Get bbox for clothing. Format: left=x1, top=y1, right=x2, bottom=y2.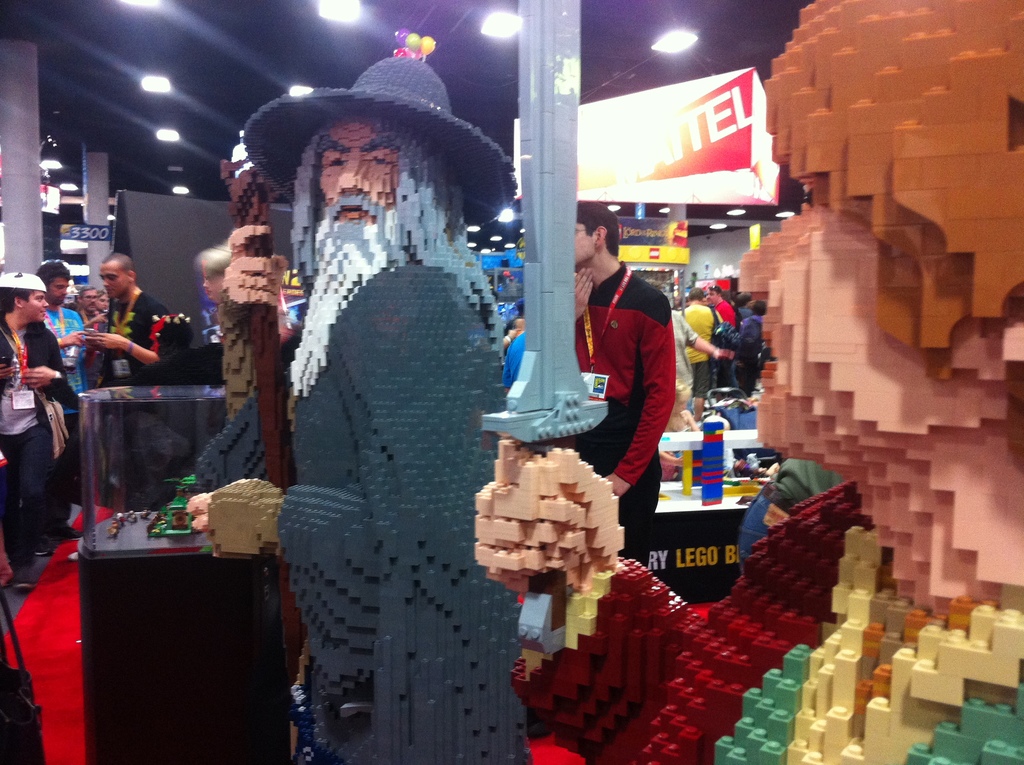
left=675, top=303, right=718, bottom=399.
